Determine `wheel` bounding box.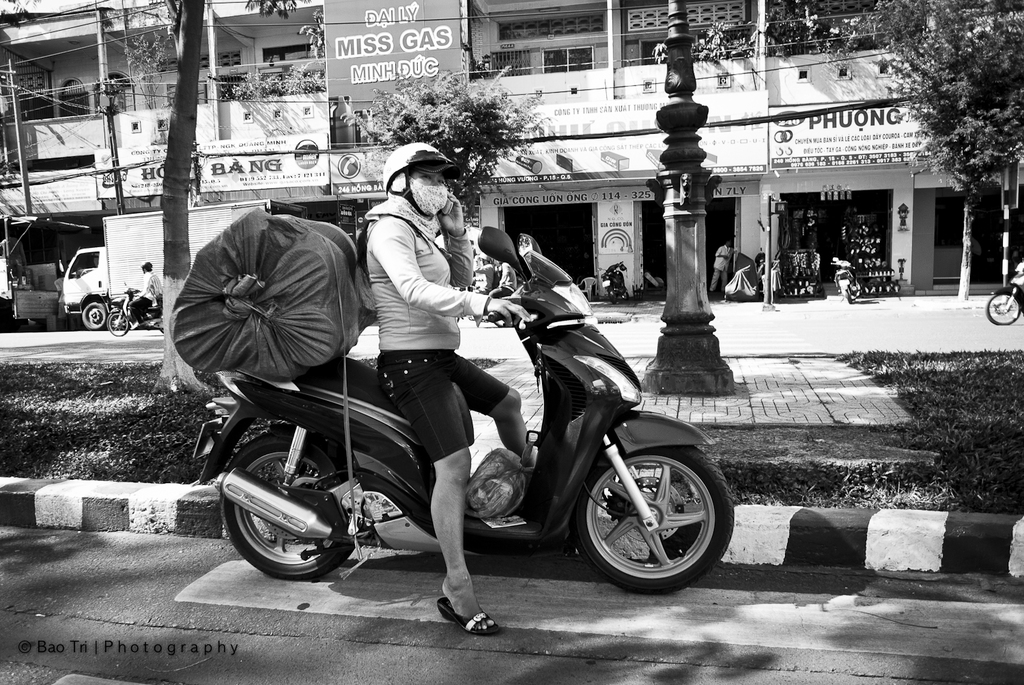
Determined: {"left": 79, "top": 302, "right": 107, "bottom": 332}.
